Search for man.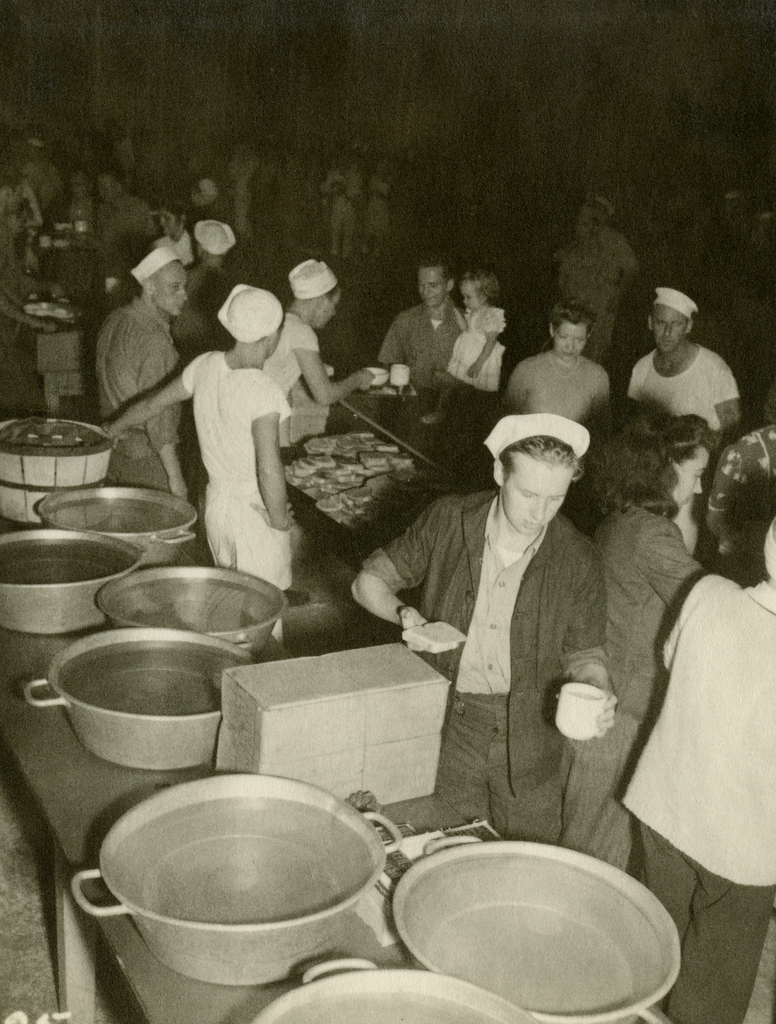
Found at box(555, 198, 632, 371).
